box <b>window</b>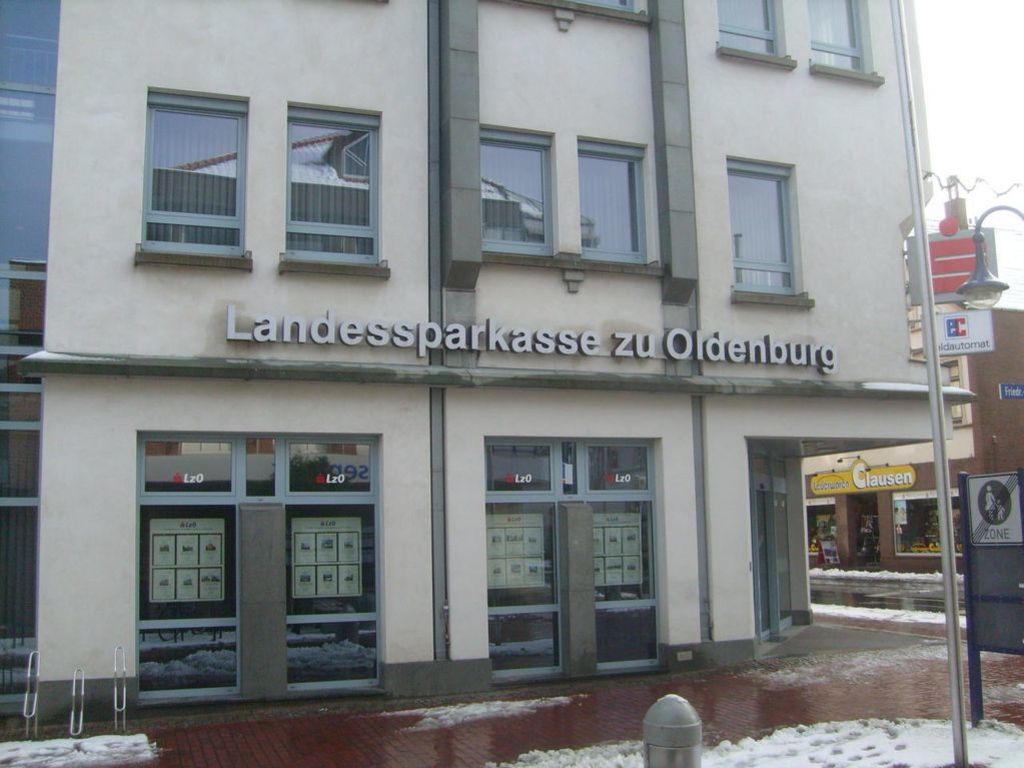
575,136,647,267
